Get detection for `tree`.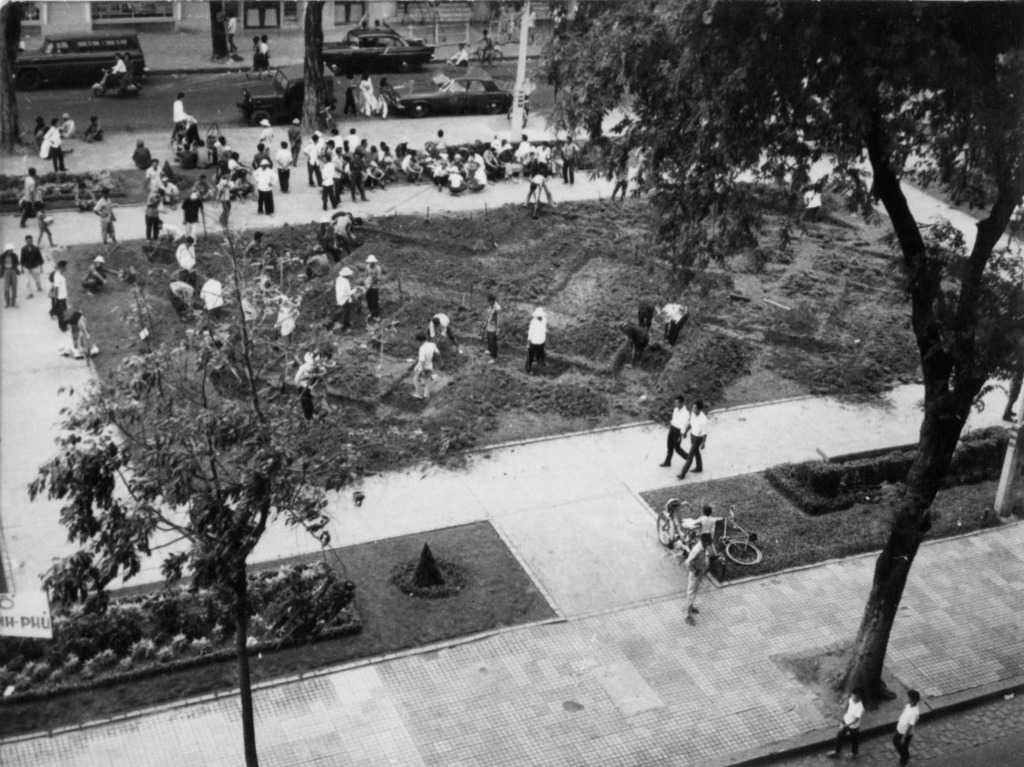
Detection: {"left": 530, "top": 0, "right": 1023, "bottom": 702}.
